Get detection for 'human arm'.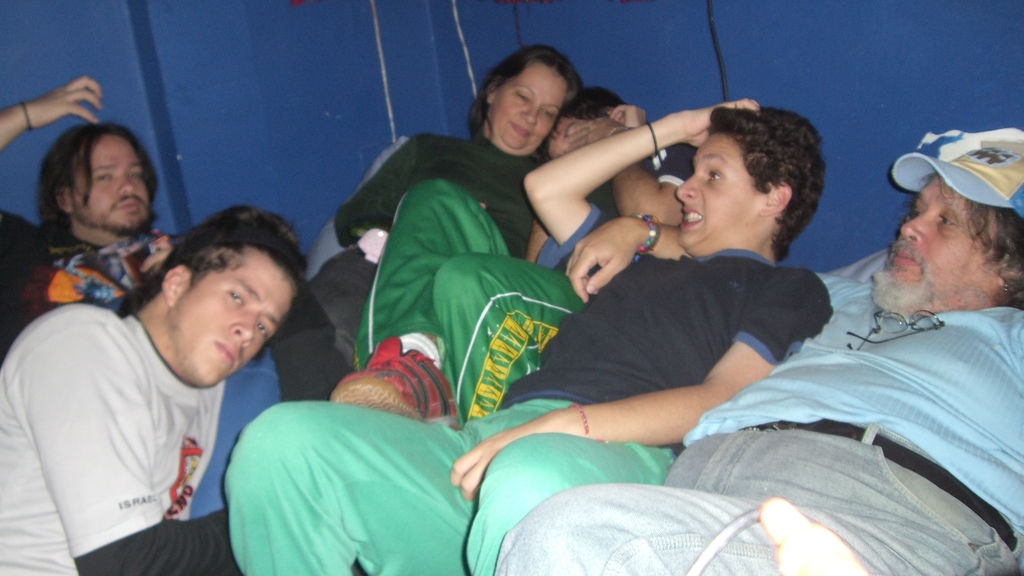
Detection: select_region(612, 93, 651, 138).
